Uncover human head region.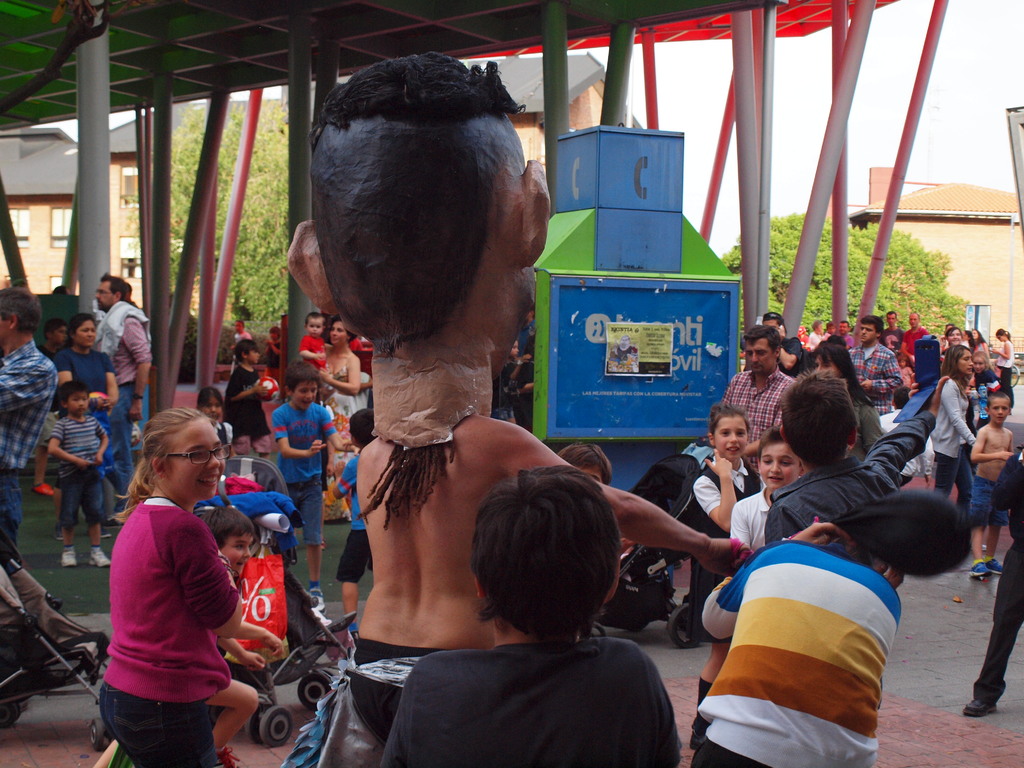
Uncovered: Rect(233, 319, 242, 333).
